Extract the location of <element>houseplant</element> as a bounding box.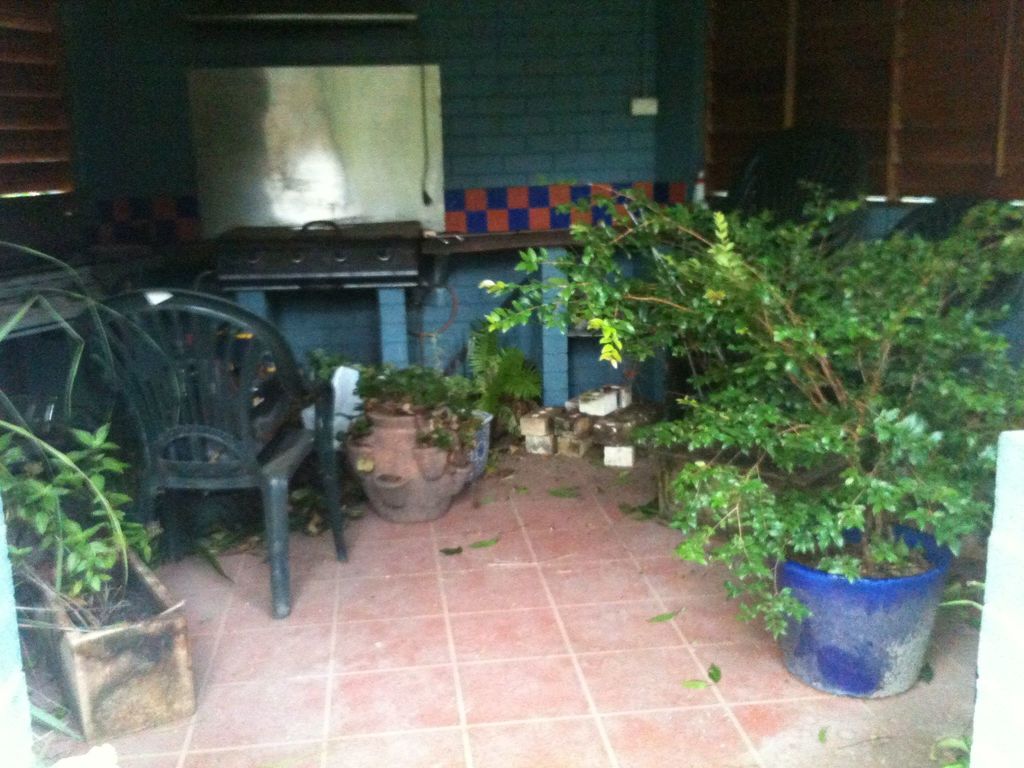
313, 360, 541, 527.
